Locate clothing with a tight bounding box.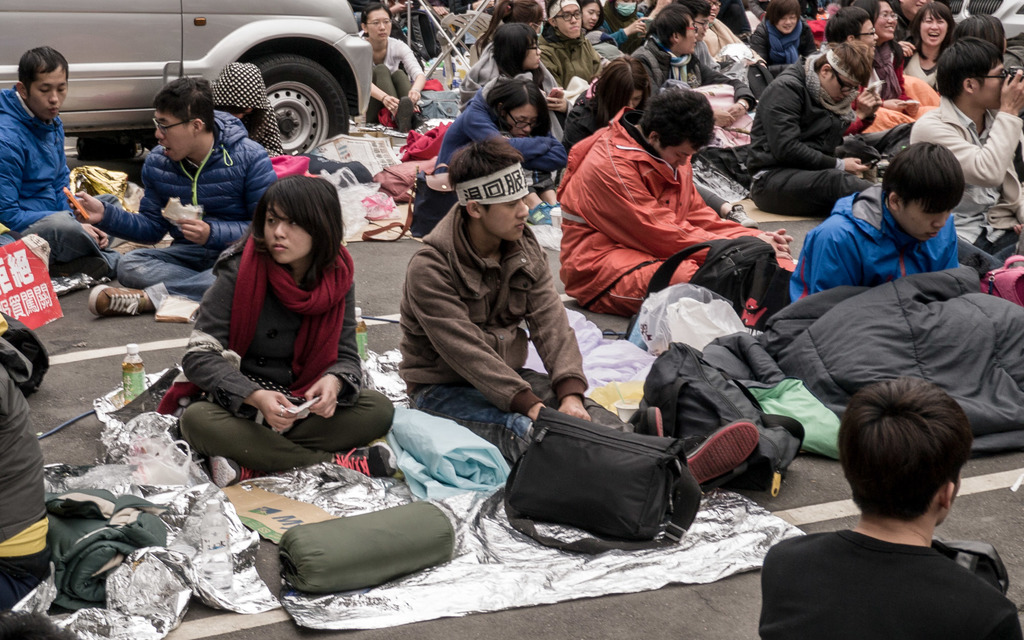
(90, 108, 275, 310).
